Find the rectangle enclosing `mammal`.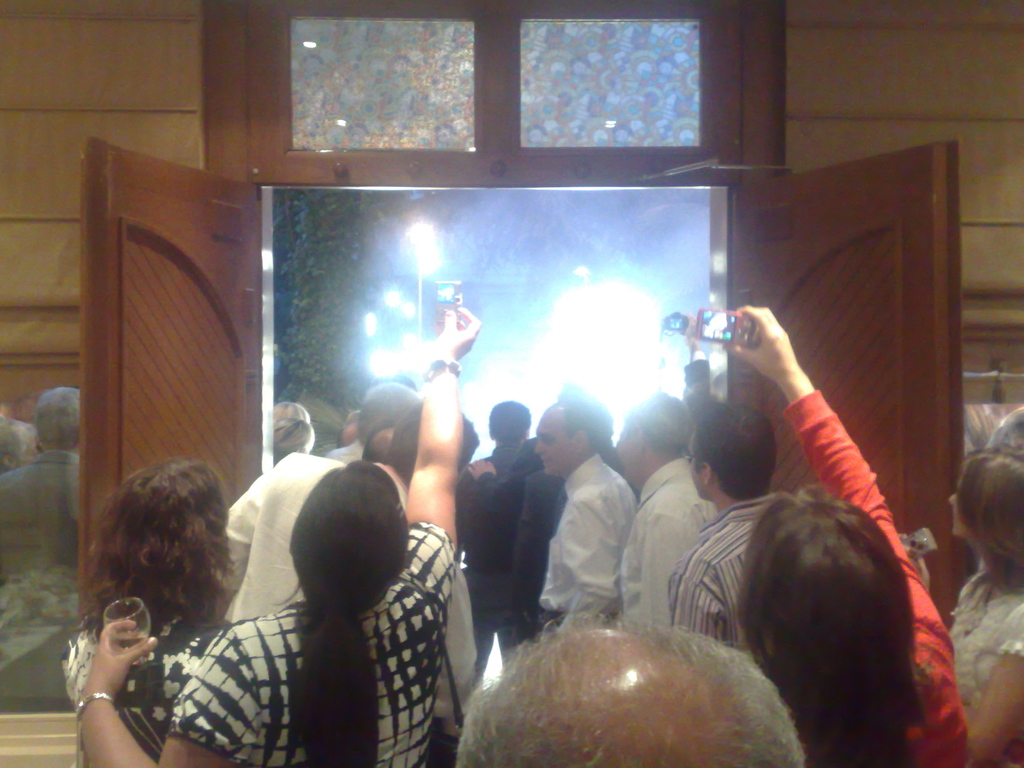
517 390 634 657.
